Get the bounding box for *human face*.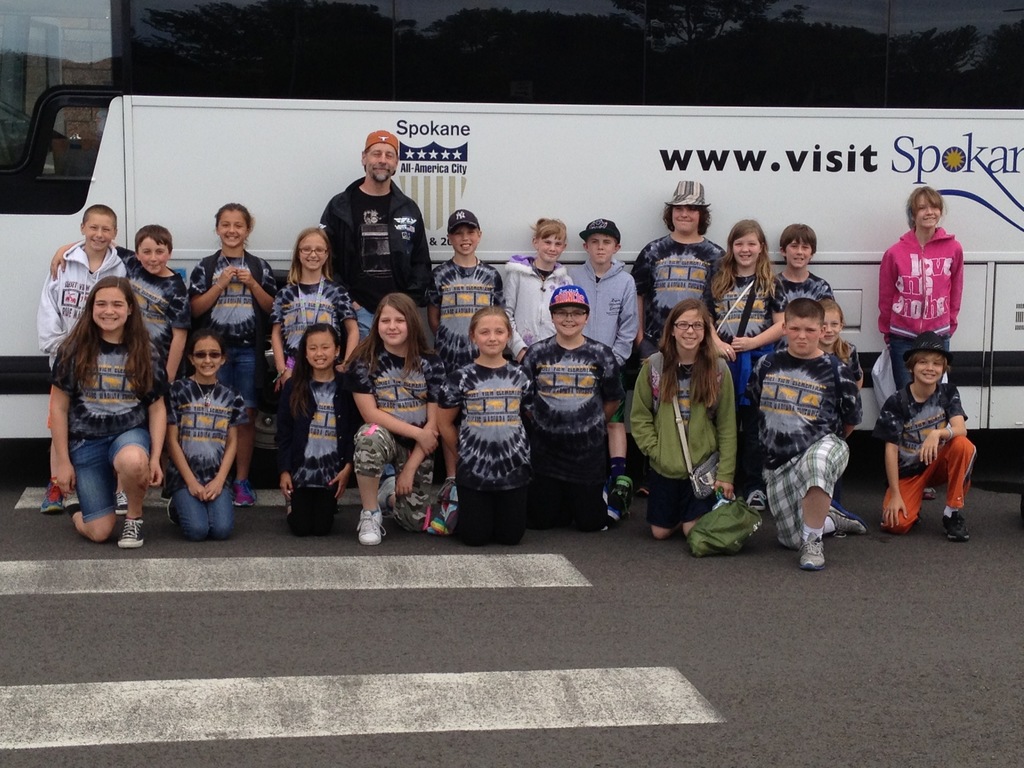
[left=306, top=331, right=334, bottom=369].
